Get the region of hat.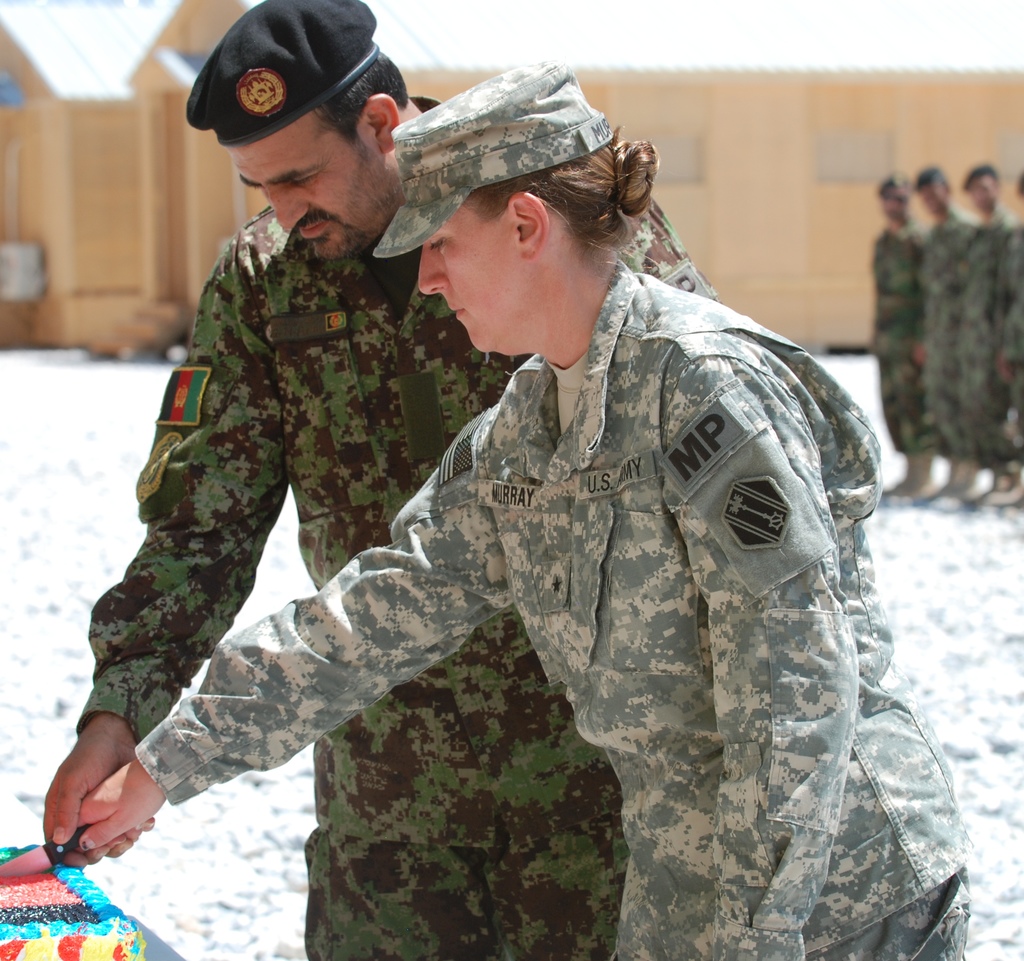
BBox(371, 60, 612, 255).
